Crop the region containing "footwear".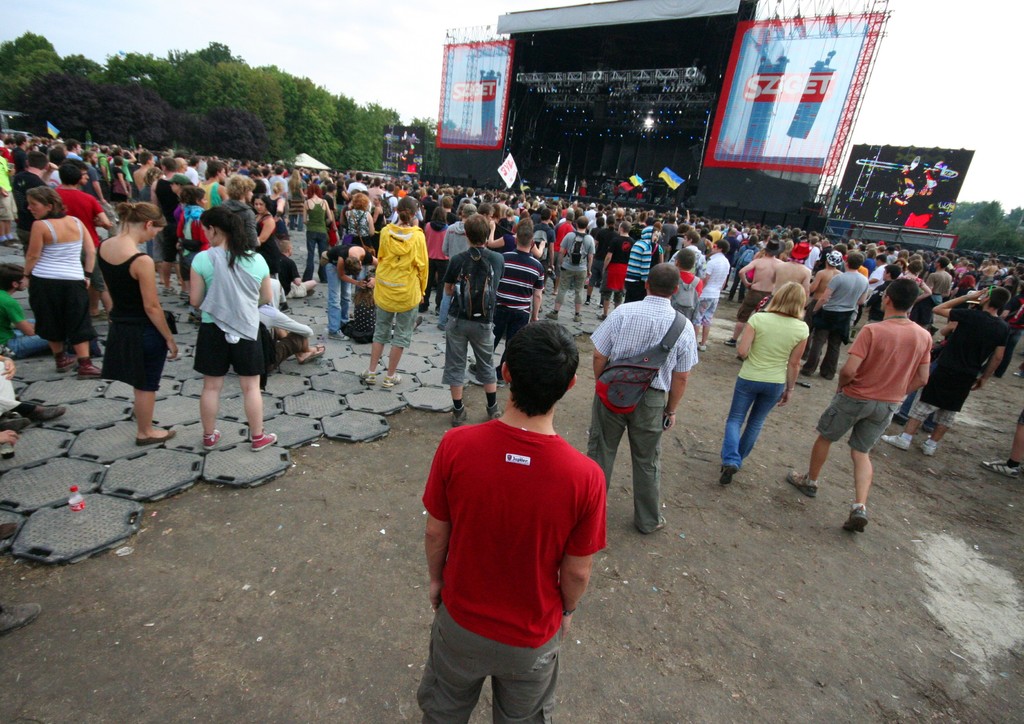
Crop region: 982:459:1020:481.
